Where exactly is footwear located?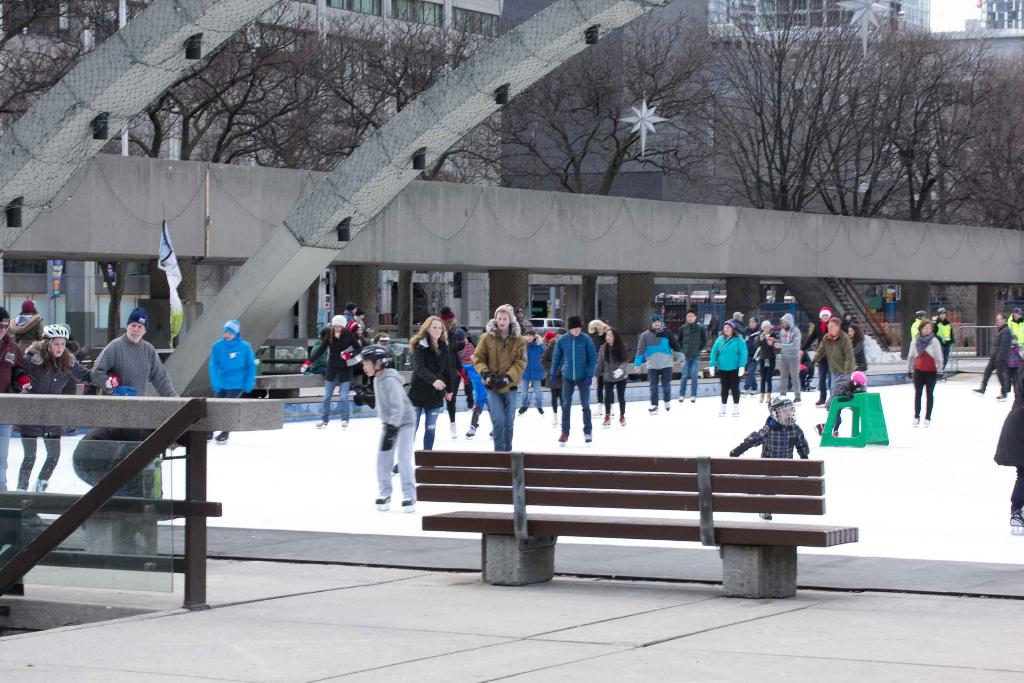
Its bounding box is x1=448, y1=423, x2=460, y2=434.
